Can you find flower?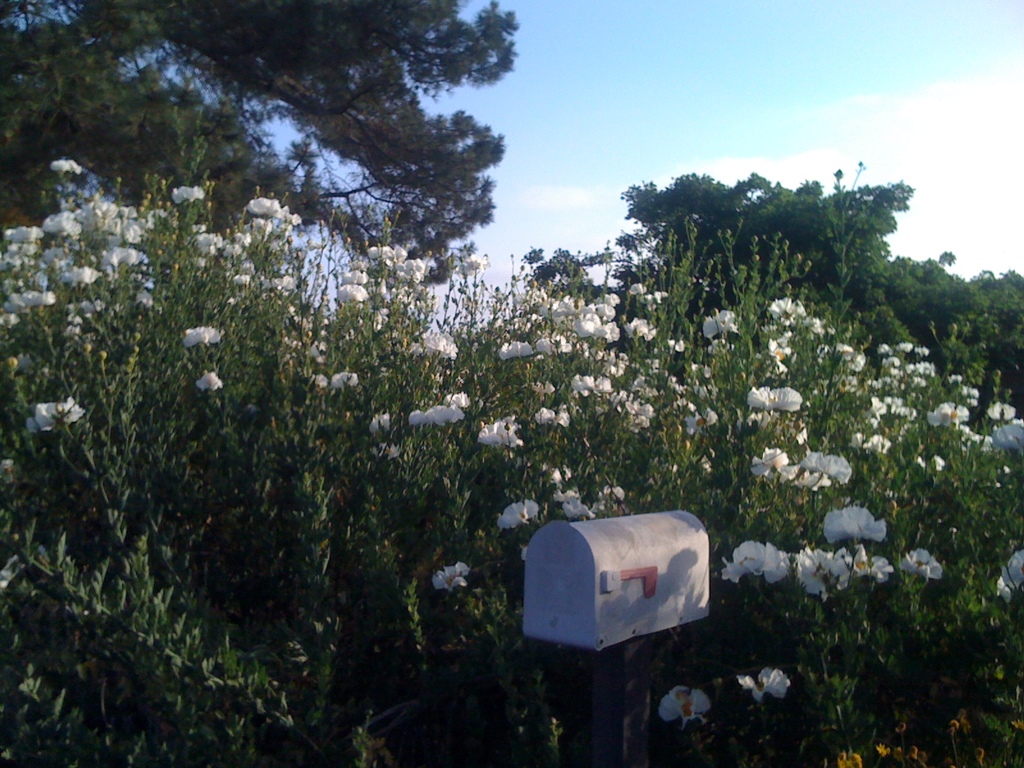
Yes, bounding box: 429 561 470 588.
